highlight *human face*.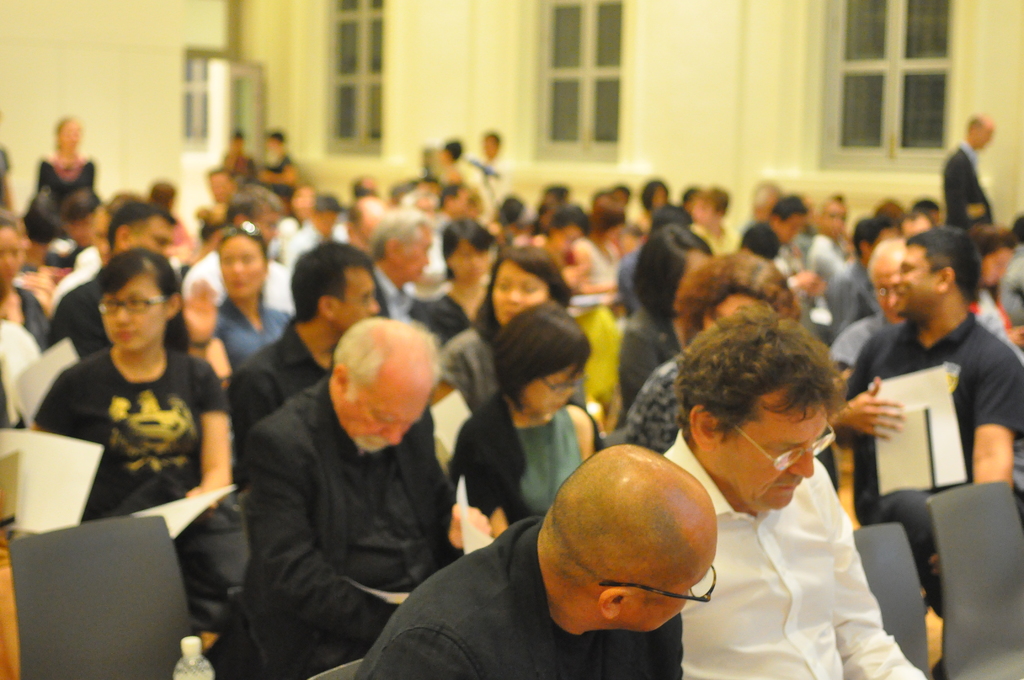
Highlighted region: (x1=525, y1=364, x2=580, y2=416).
